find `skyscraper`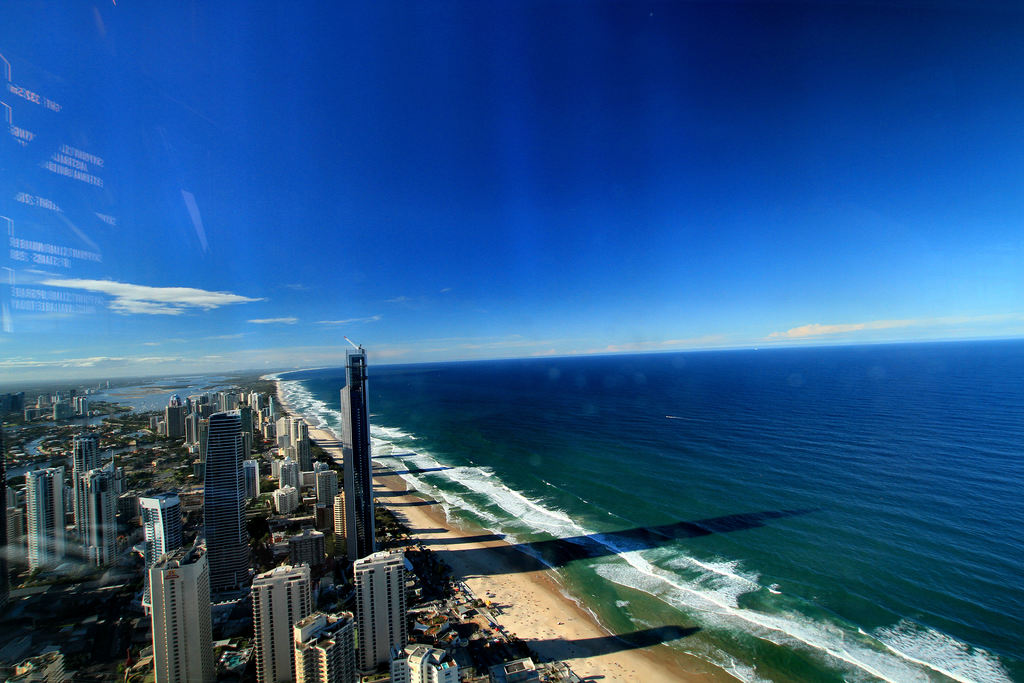
[394,641,454,682]
